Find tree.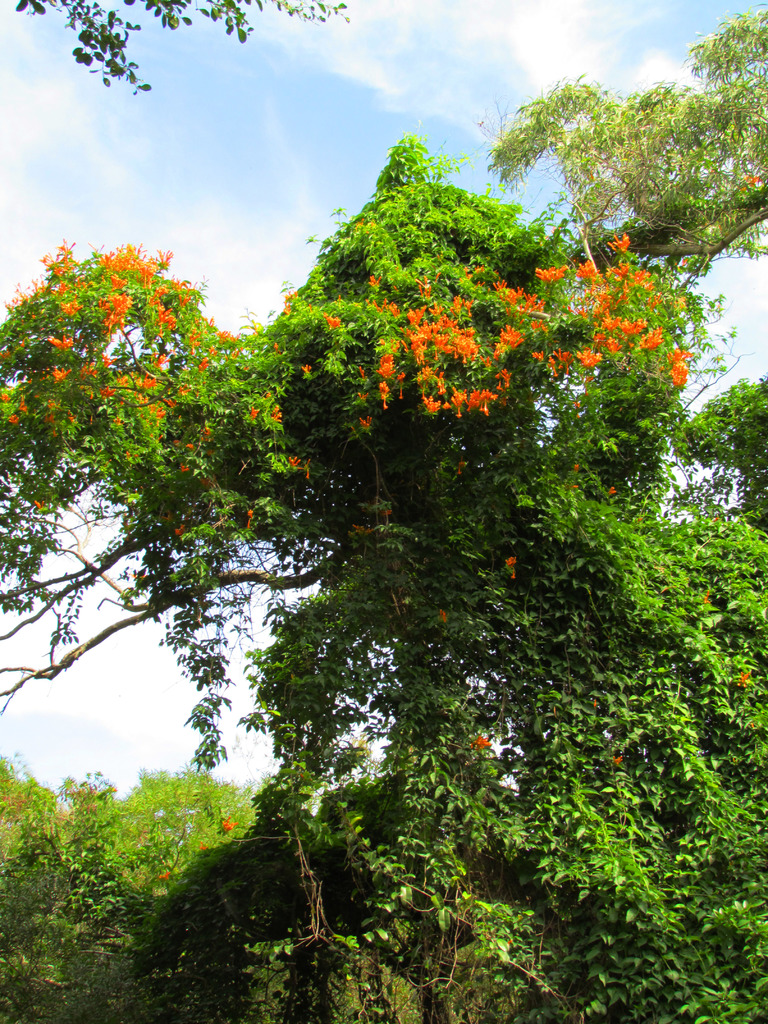
l=479, t=1, r=767, b=280.
